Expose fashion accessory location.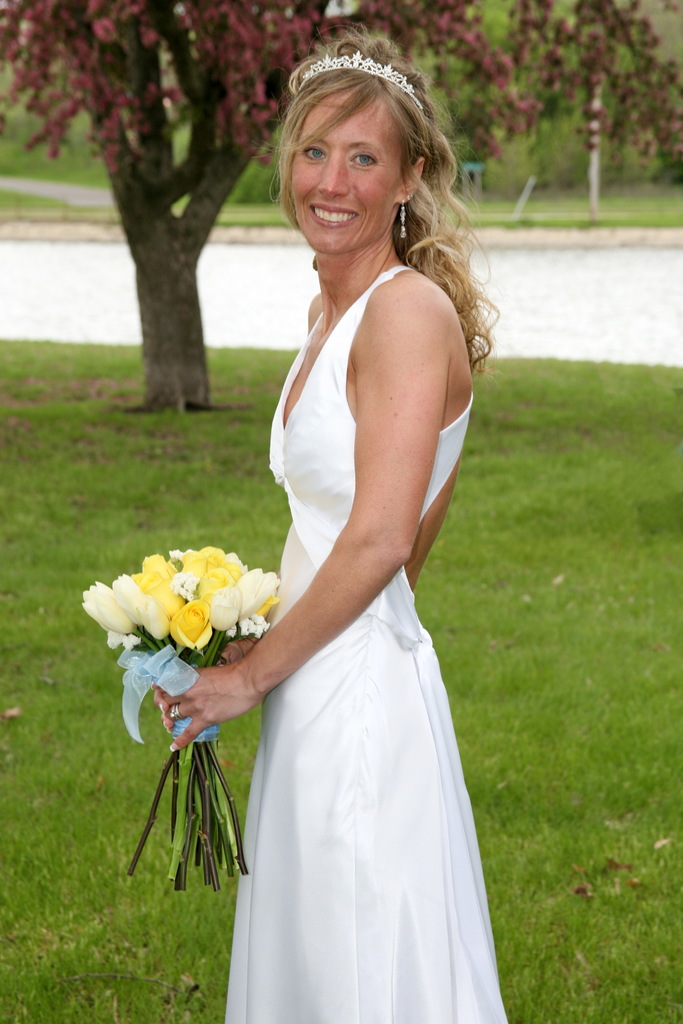
Exposed at x1=401 y1=180 x2=406 y2=242.
